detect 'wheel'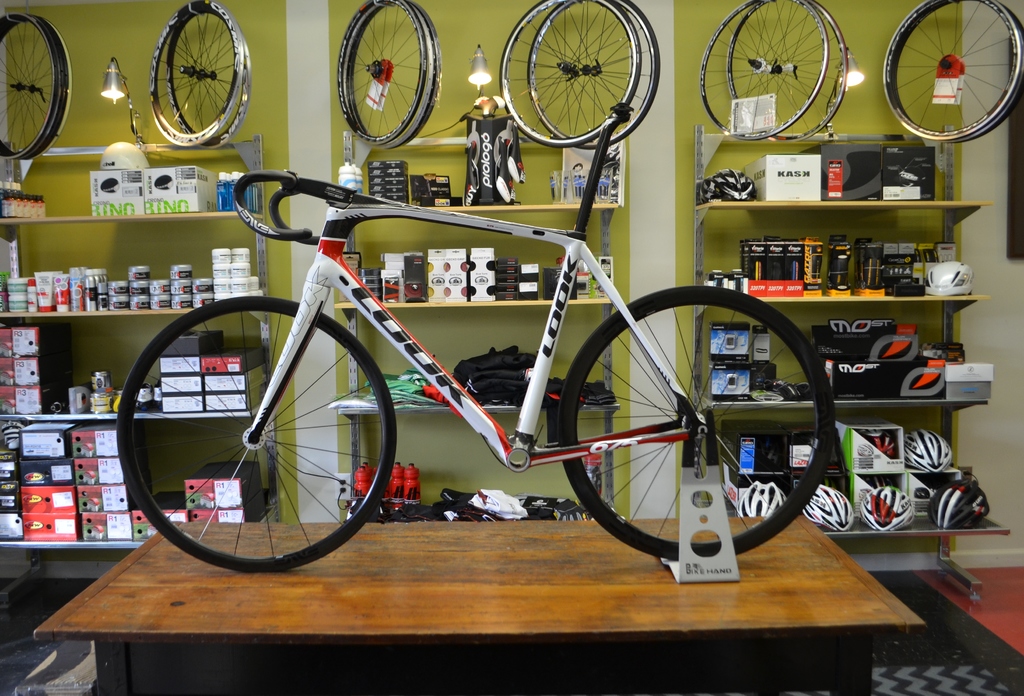
box=[501, 0, 641, 149]
